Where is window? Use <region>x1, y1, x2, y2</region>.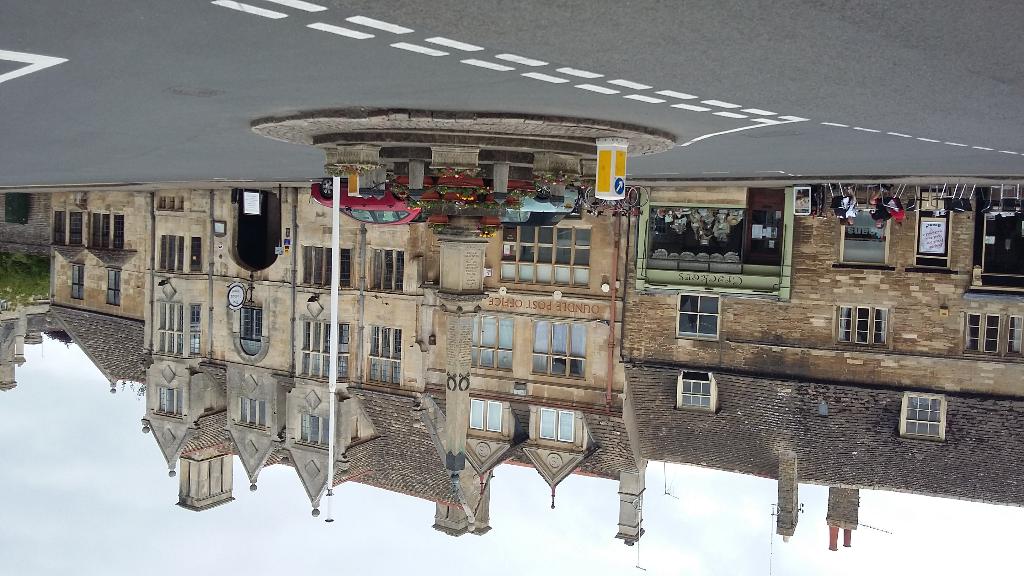
<region>531, 319, 588, 381</region>.
